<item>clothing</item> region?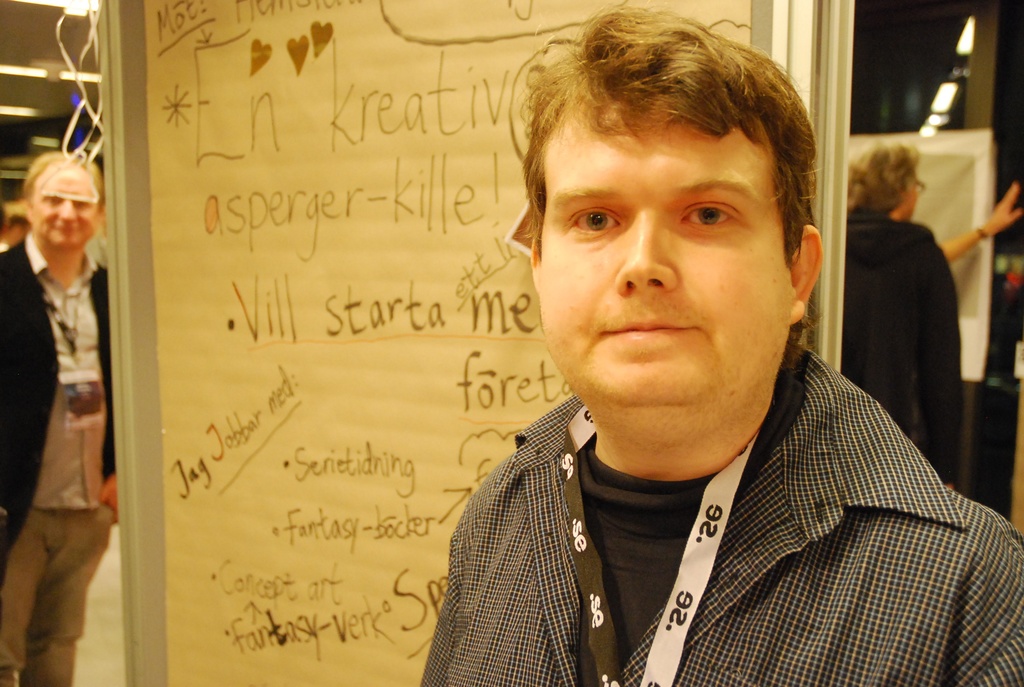
pyautogui.locateOnScreen(858, 207, 957, 497)
